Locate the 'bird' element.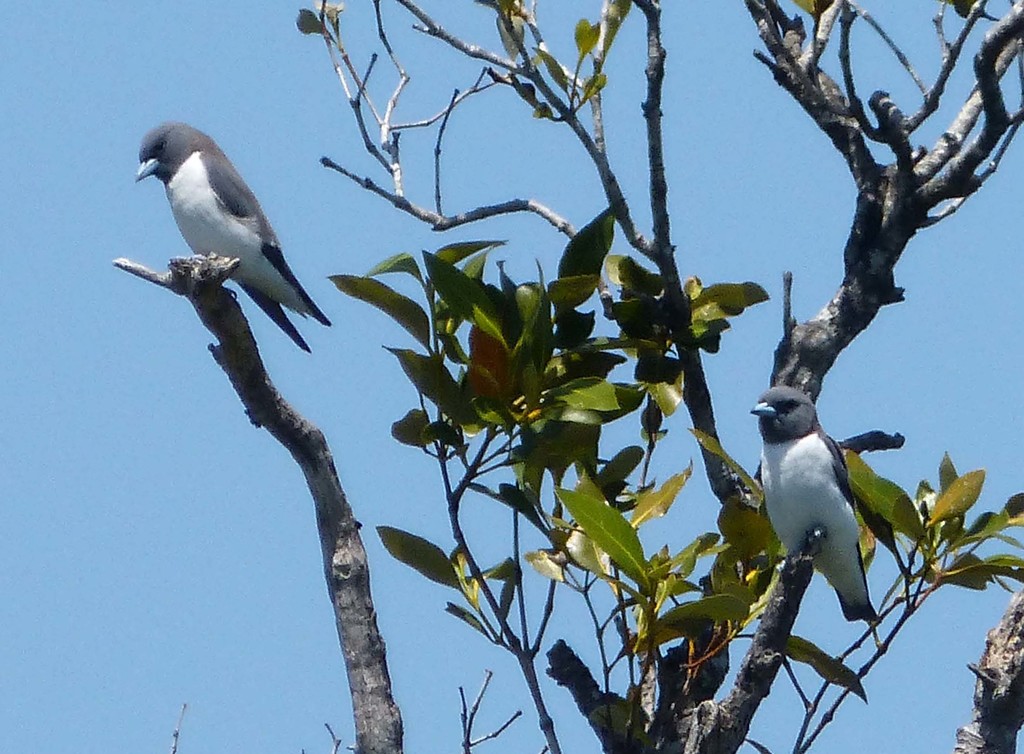
Element bbox: x1=118, y1=113, x2=319, y2=335.
